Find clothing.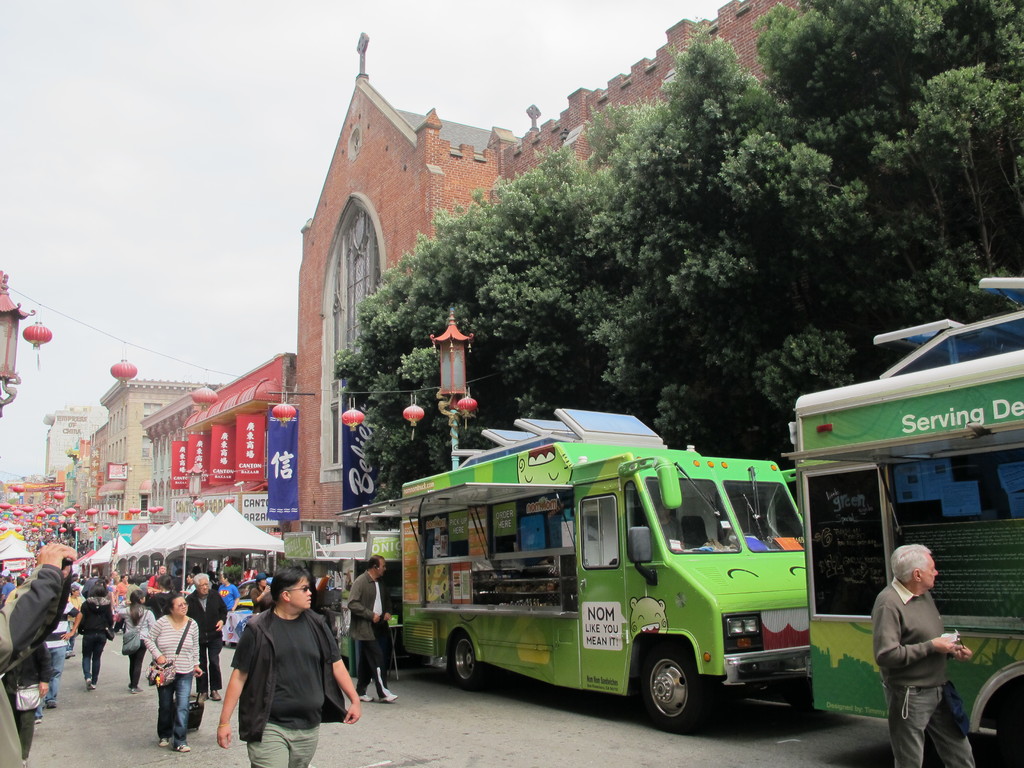
l=227, t=579, r=243, b=620.
